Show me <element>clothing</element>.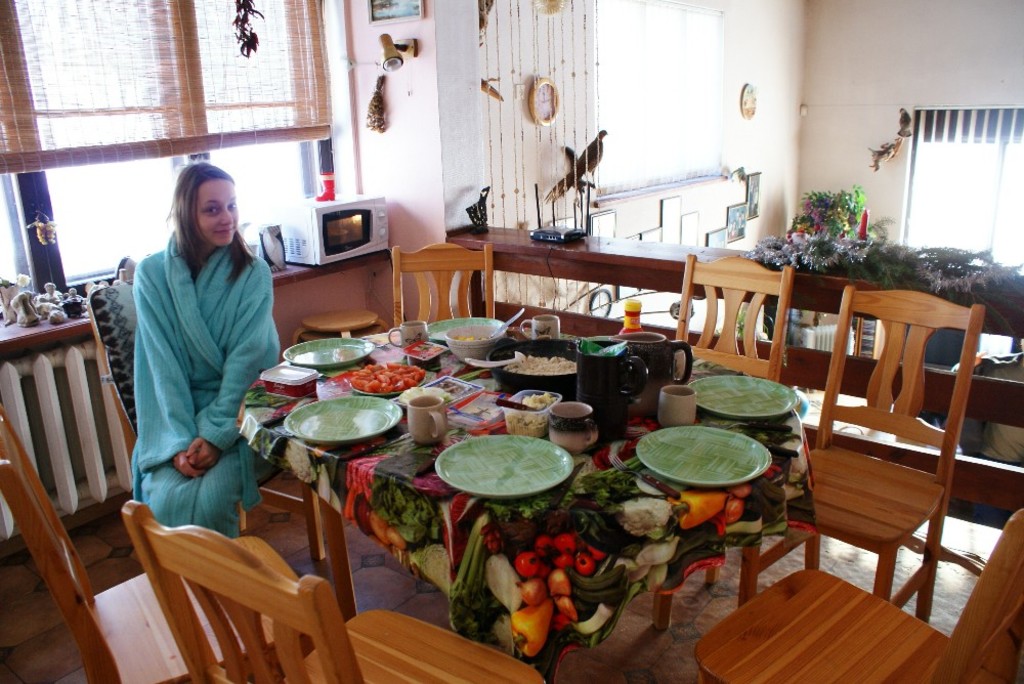
<element>clothing</element> is here: box=[124, 230, 289, 549].
